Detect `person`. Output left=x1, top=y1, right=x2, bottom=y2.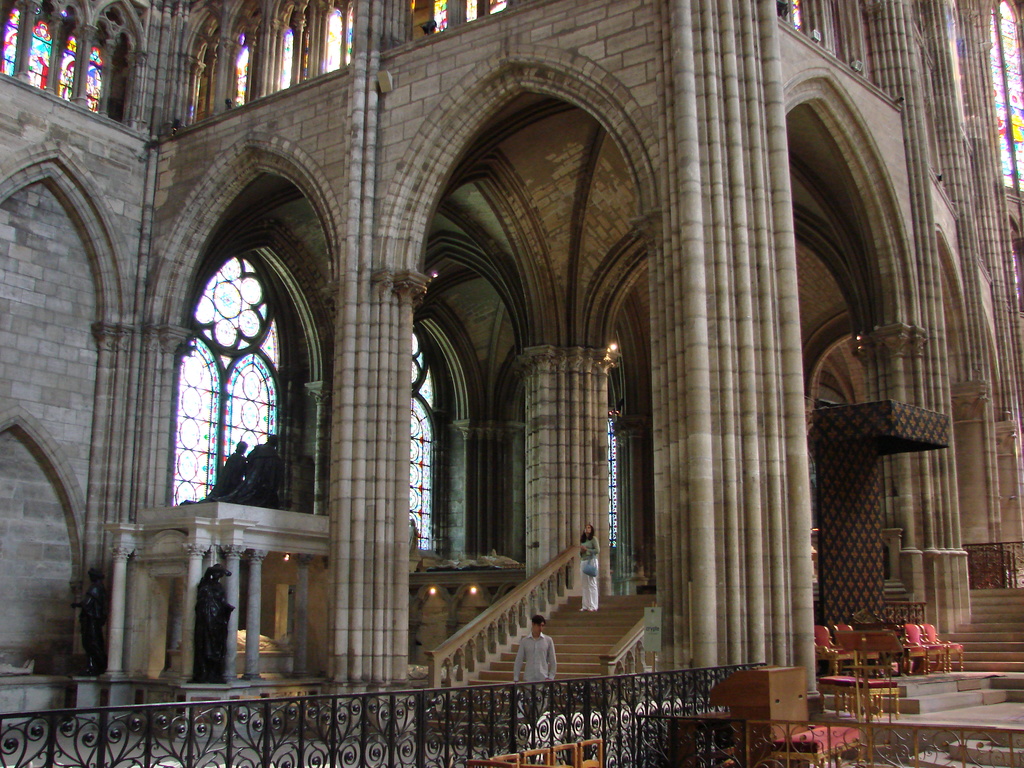
left=235, top=429, right=282, bottom=518.
